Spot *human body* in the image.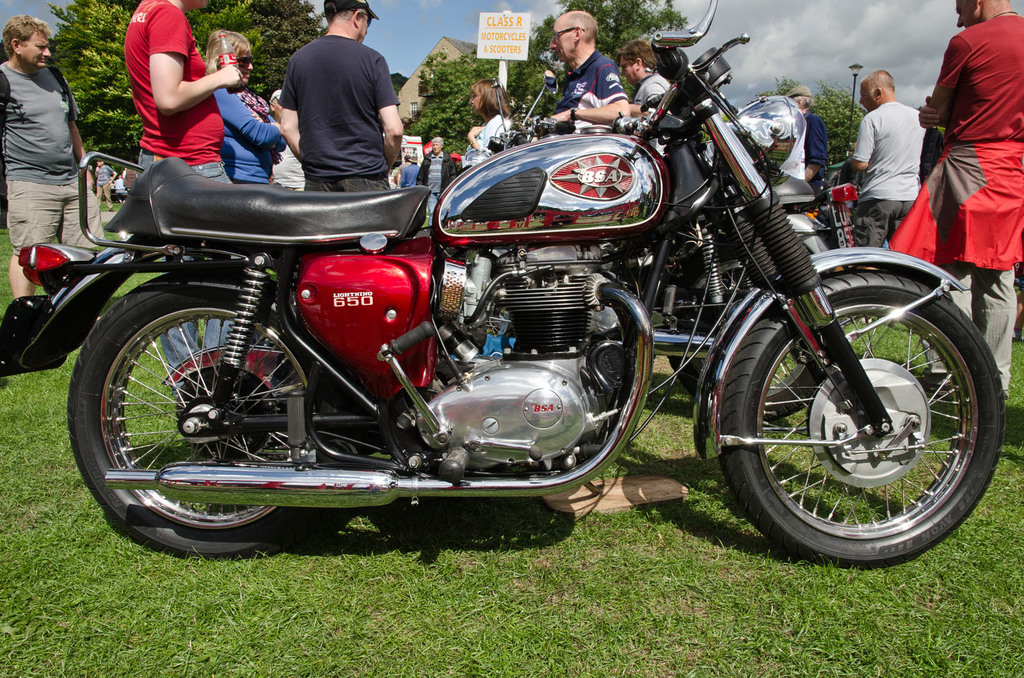
*human body* found at [x1=0, y1=0, x2=104, y2=311].
